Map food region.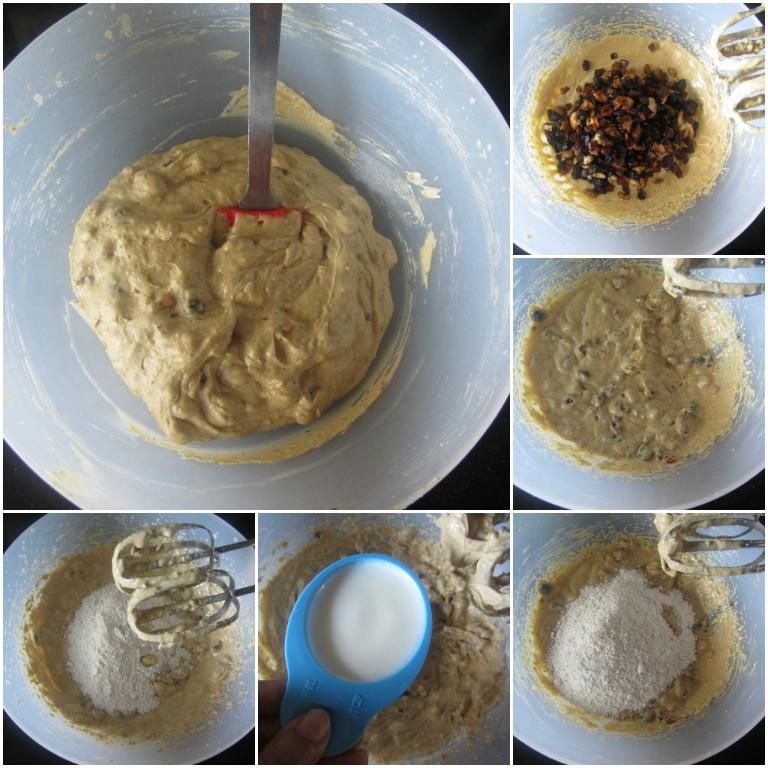
Mapped to [left=64, top=135, right=397, bottom=432].
